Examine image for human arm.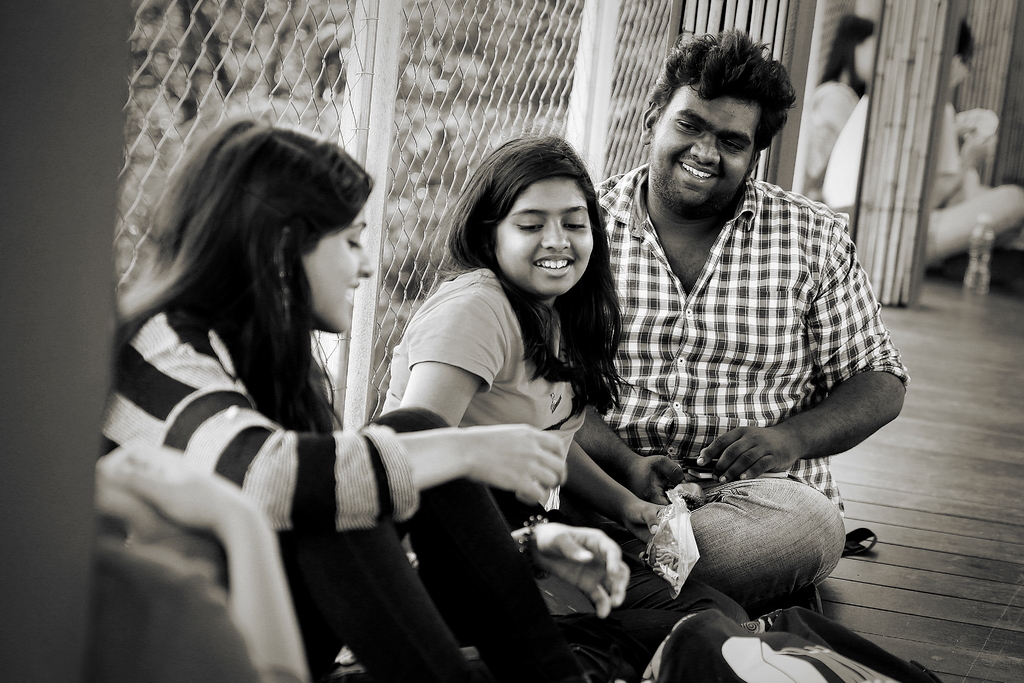
Examination result: Rect(690, 204, 917, 488).
